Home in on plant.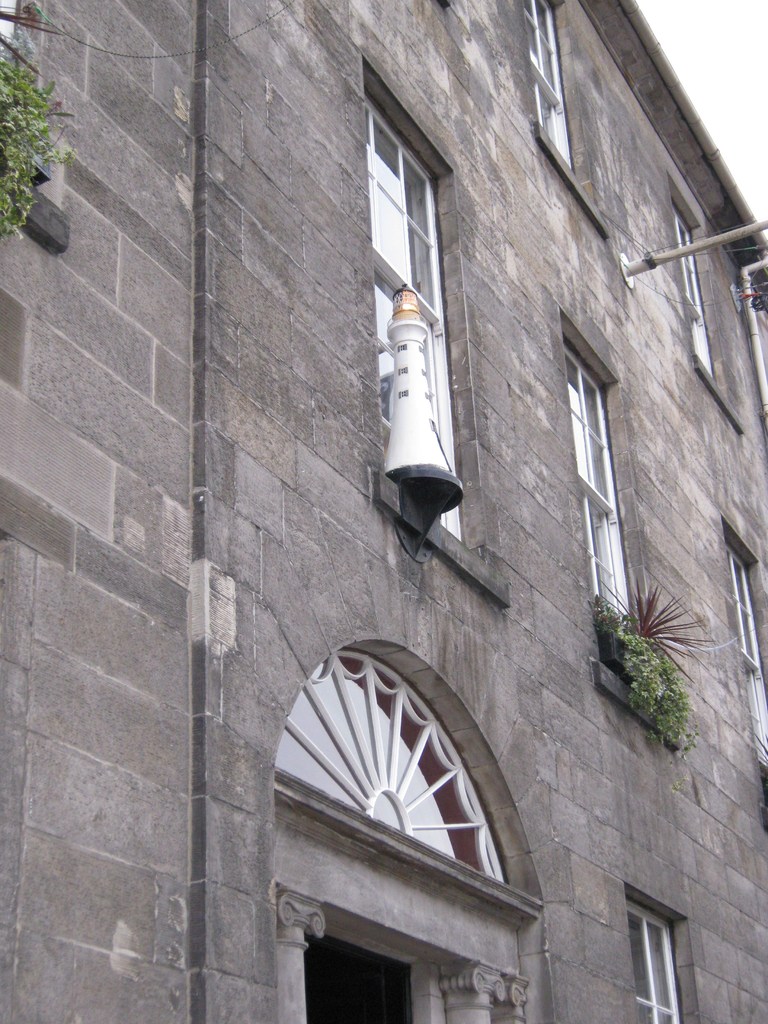
Homed in at (0, 0, 281, 246).
